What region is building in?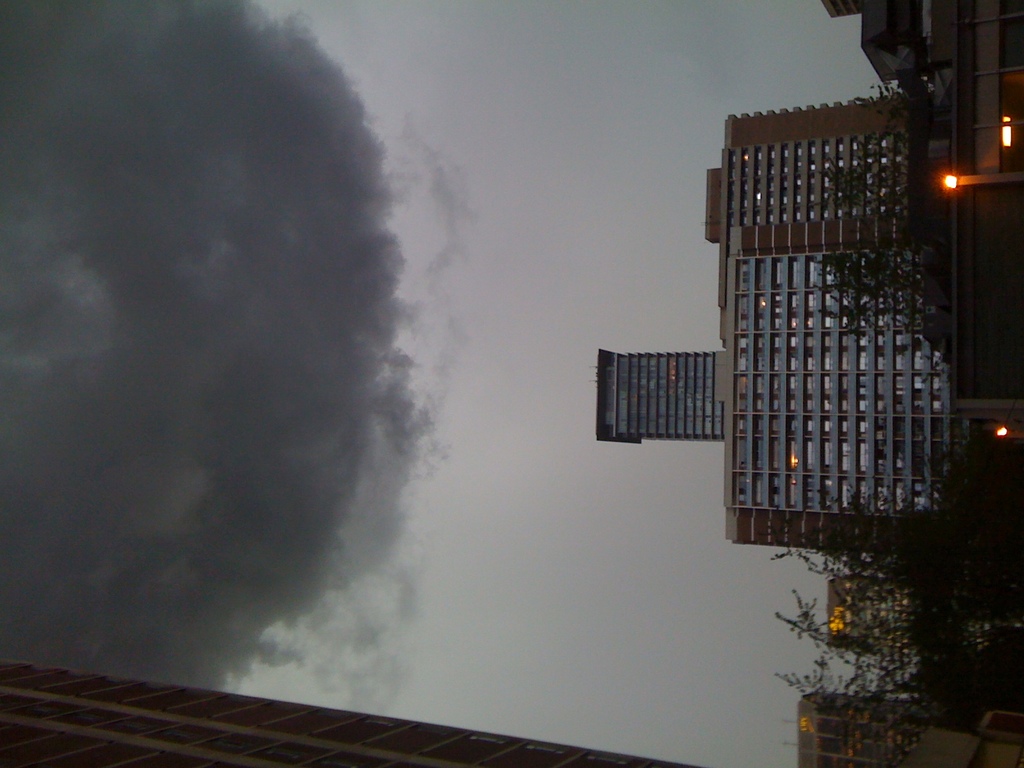
[820,0,938,87].
